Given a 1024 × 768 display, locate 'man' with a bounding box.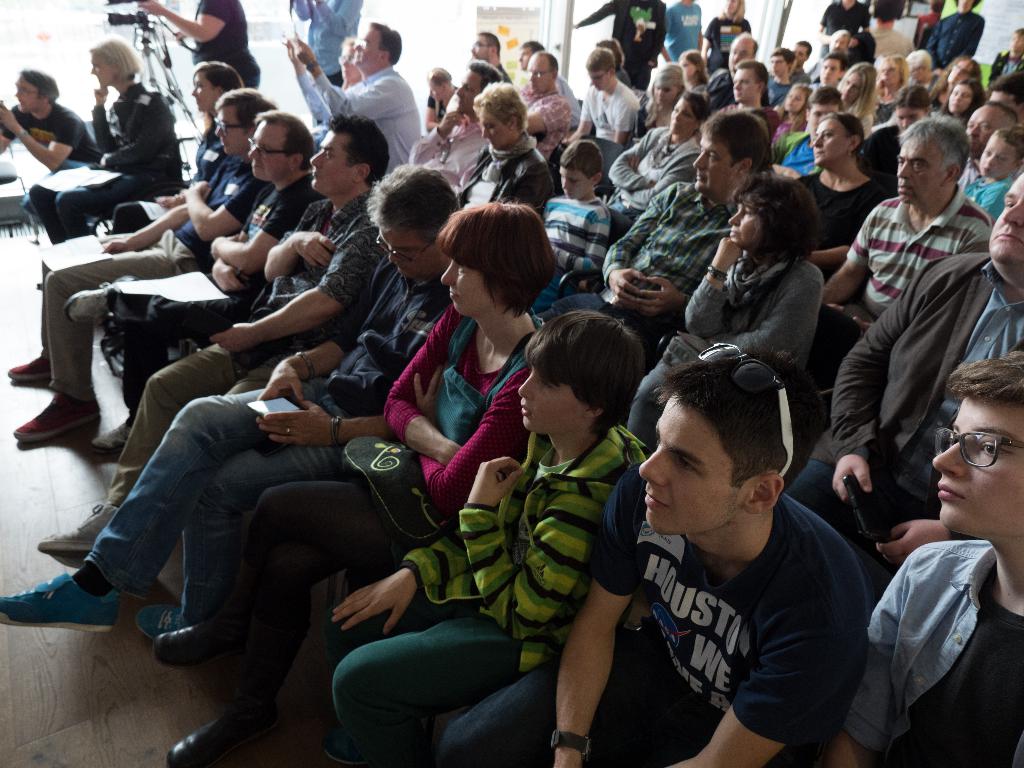
Located: <region>701, 24, 762, 105</region>.
